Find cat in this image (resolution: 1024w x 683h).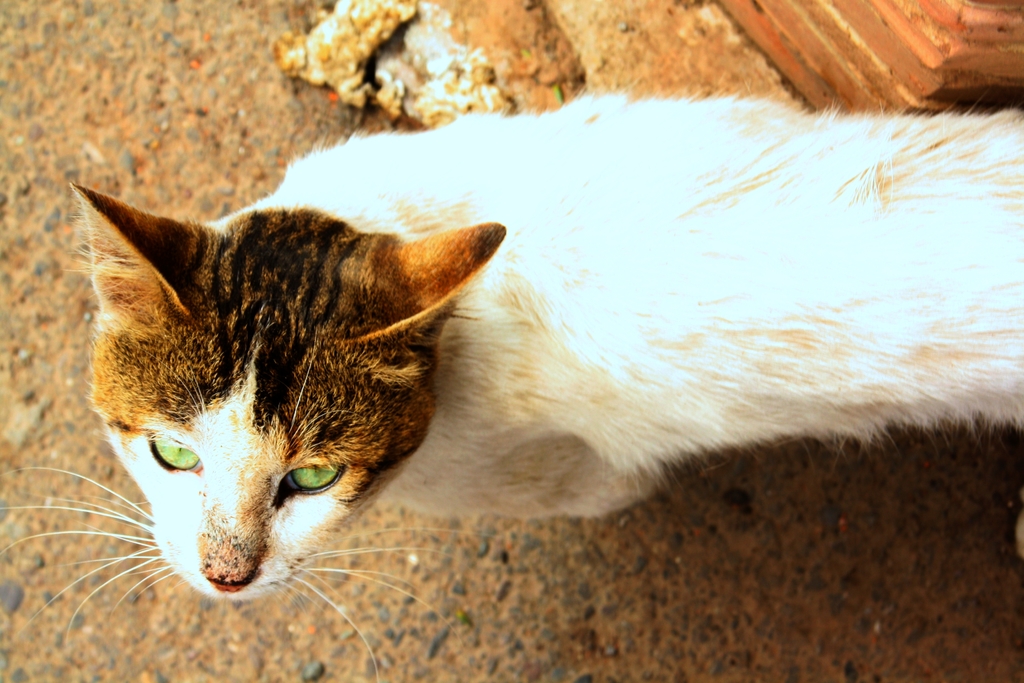
rect(0, 83, 1023, 682).
